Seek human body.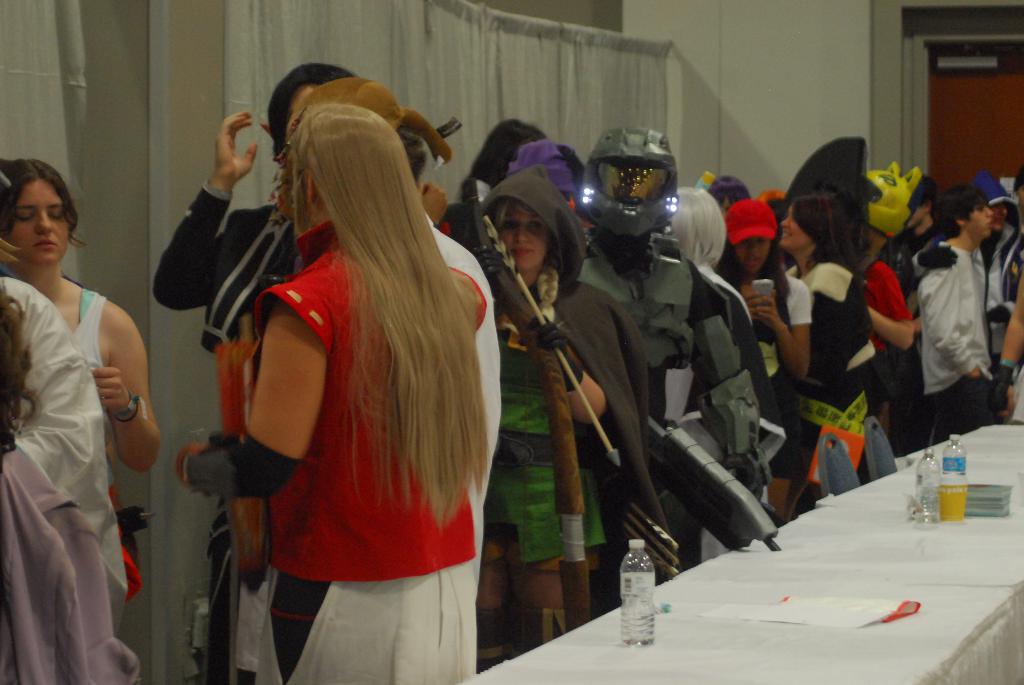
(left=16, top=182, right=162, bottom=663).
